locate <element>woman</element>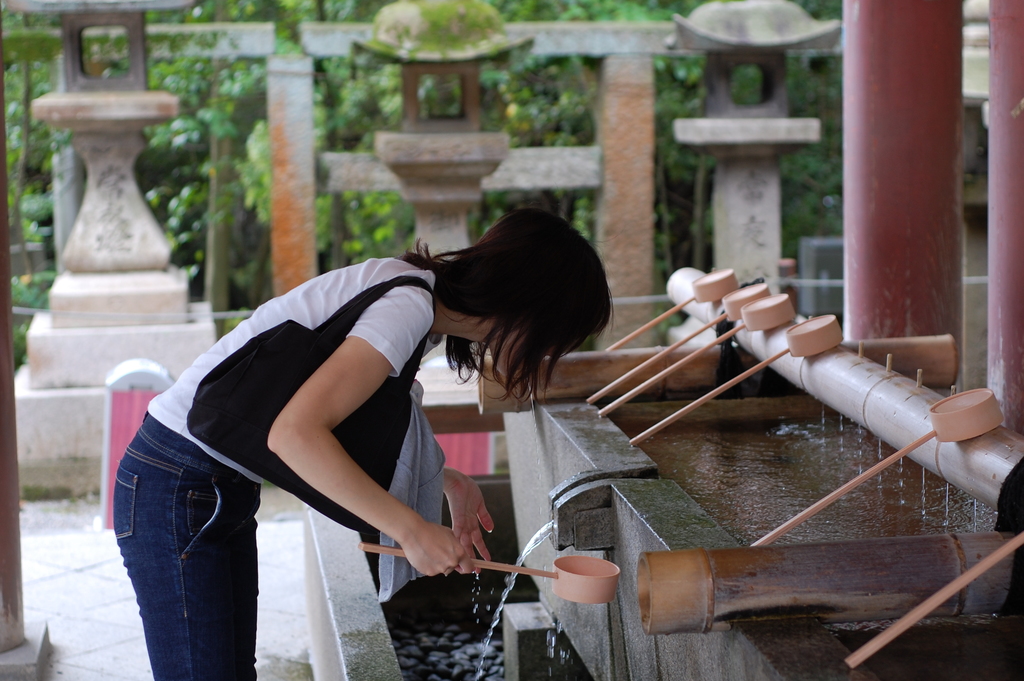
90 205 616 659
